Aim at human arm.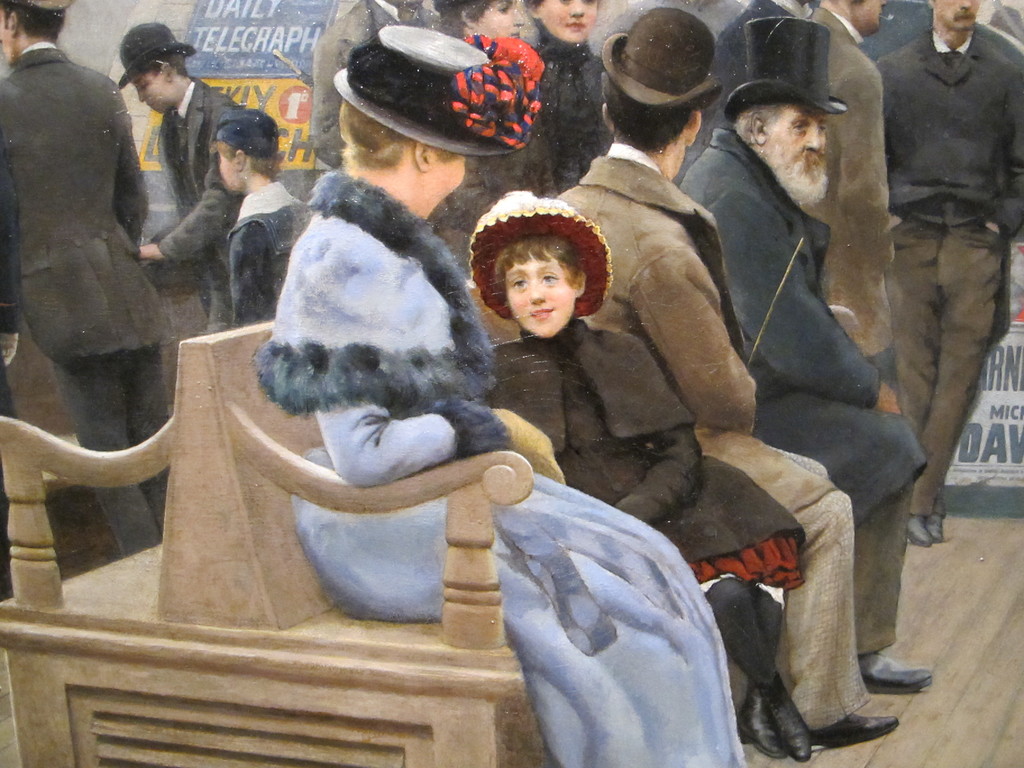
Aimed at region(236, 220, 268, 325).
